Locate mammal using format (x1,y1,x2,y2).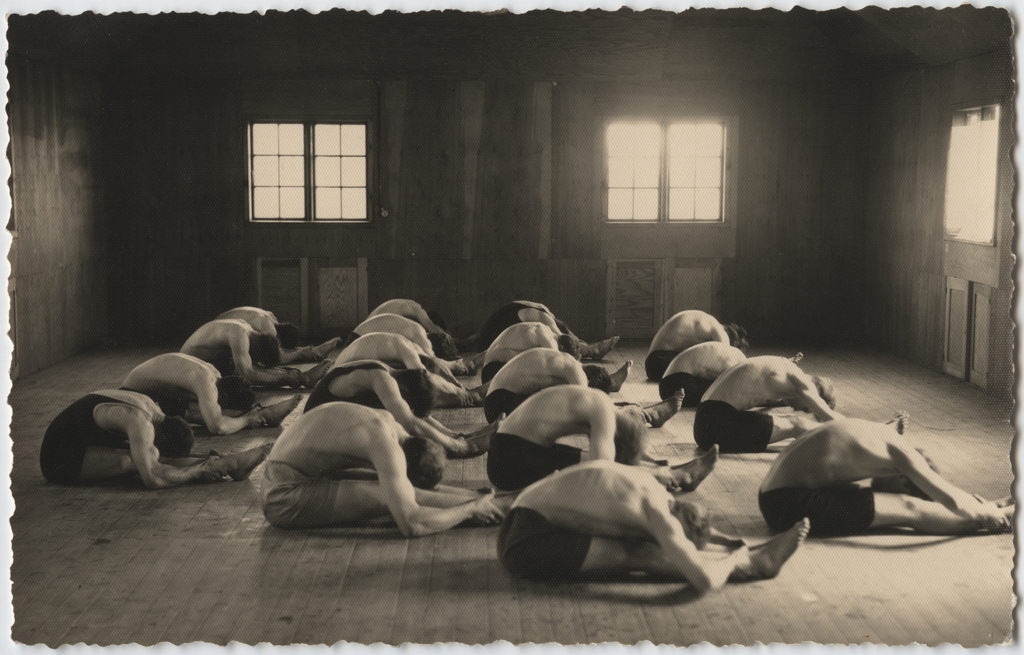
(486,448,760,599).
